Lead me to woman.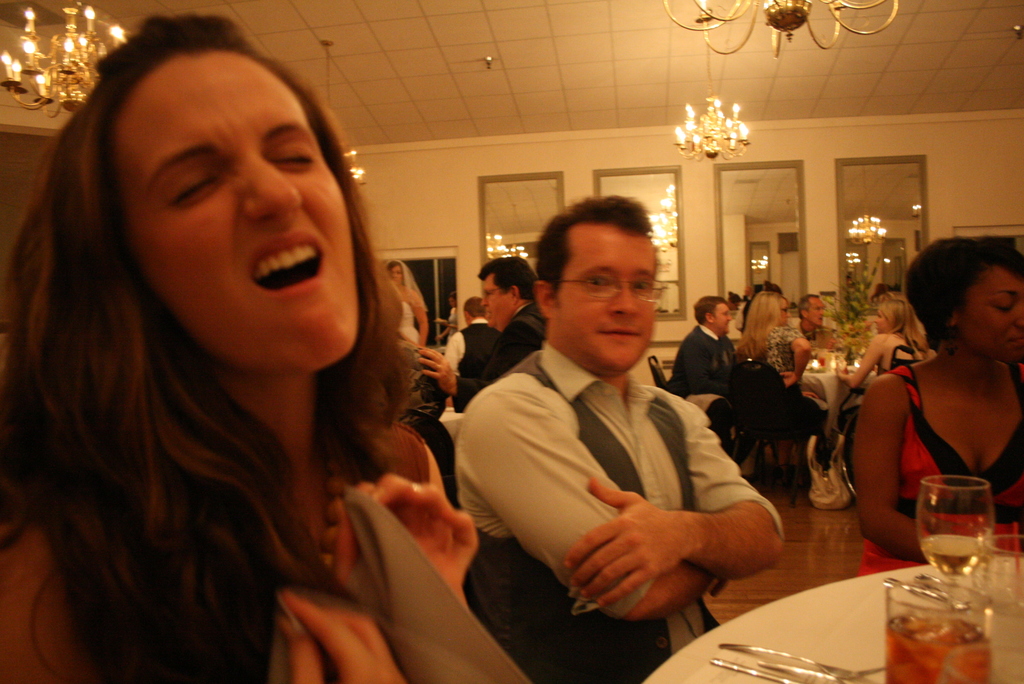
Lead to (left=845, top=297, right=929, bottom=426).
